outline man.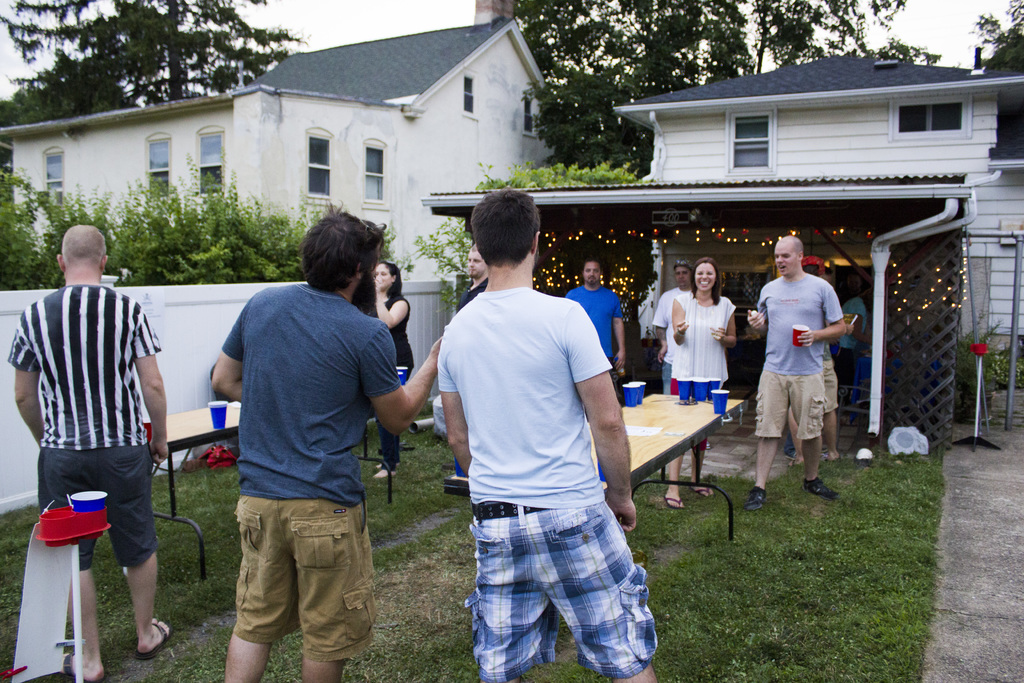
Outline: detection(9, 223, 170, 682).
